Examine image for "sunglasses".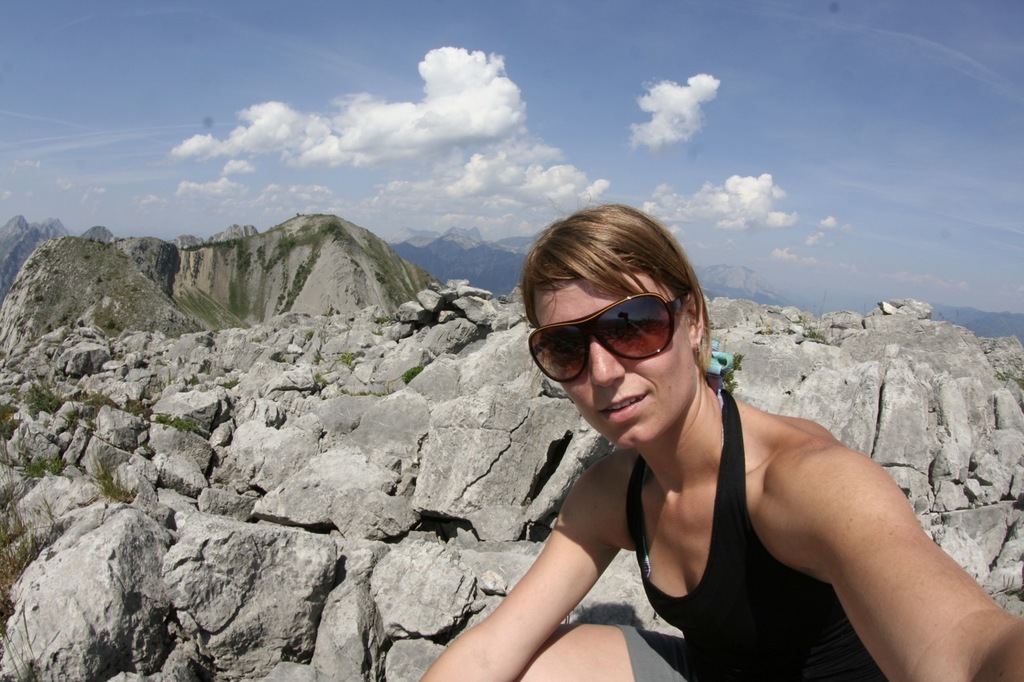
Examination result: x1=526 y1=289 x2=690 y2=387.
